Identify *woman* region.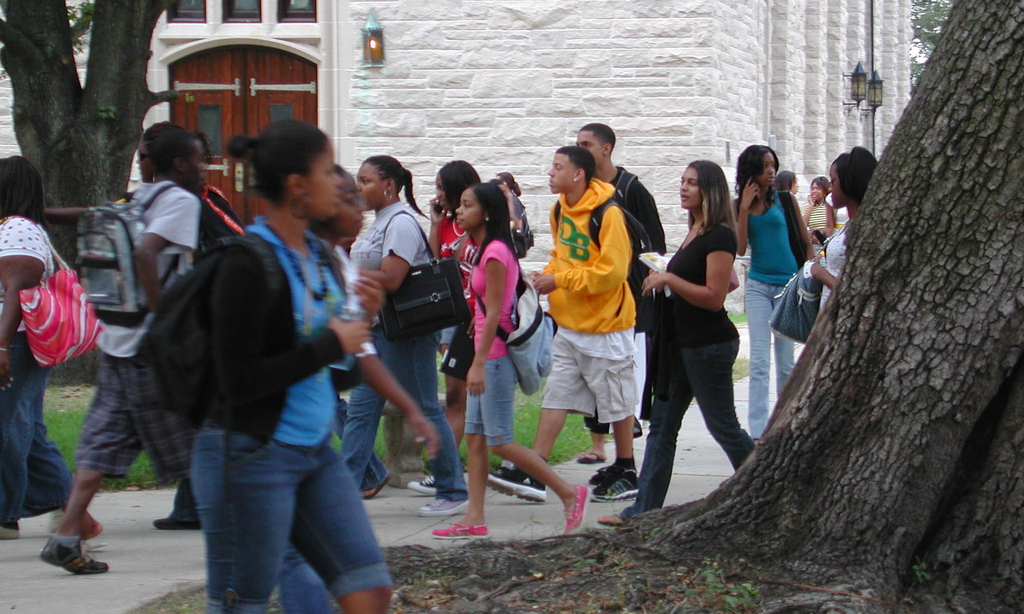
Region: region(337, 153, 467, 525).
